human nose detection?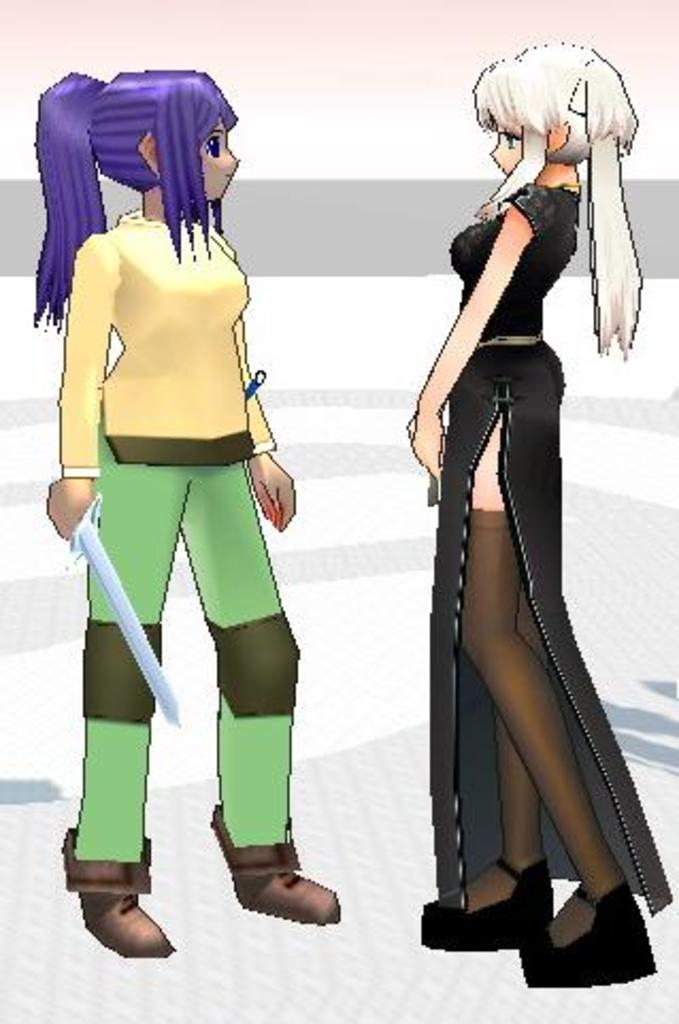
bbox=(223, 149, 243, 168)
